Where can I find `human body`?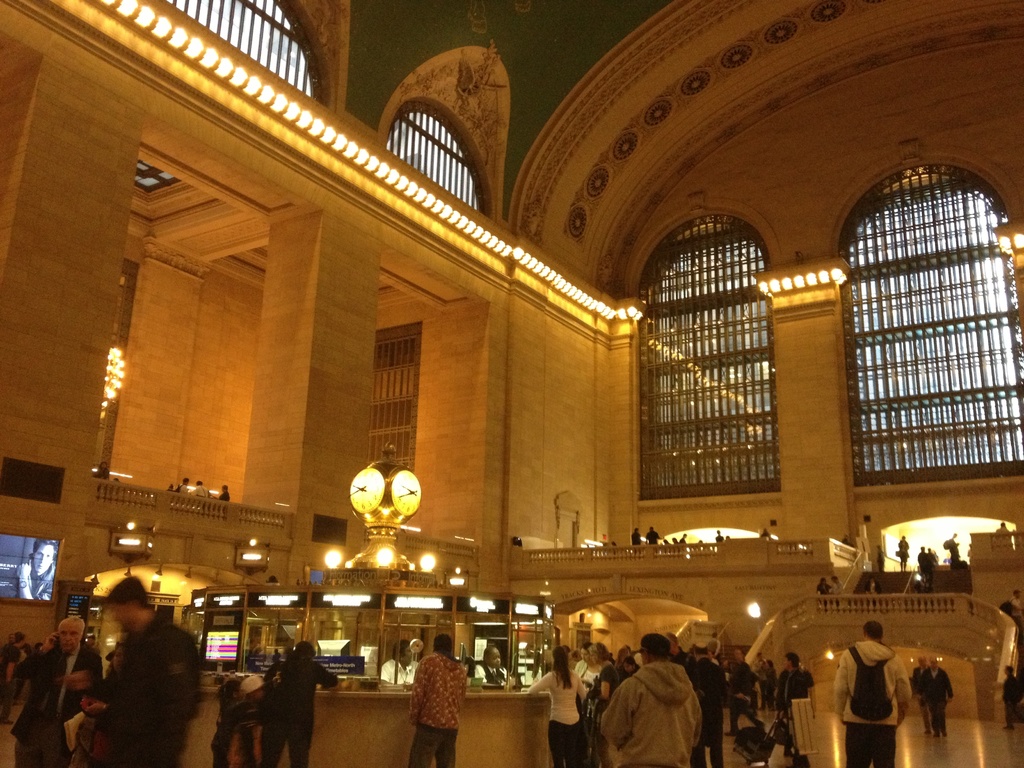
You can find it at x1=1012, y1=598, x2=1023, y2=639.
